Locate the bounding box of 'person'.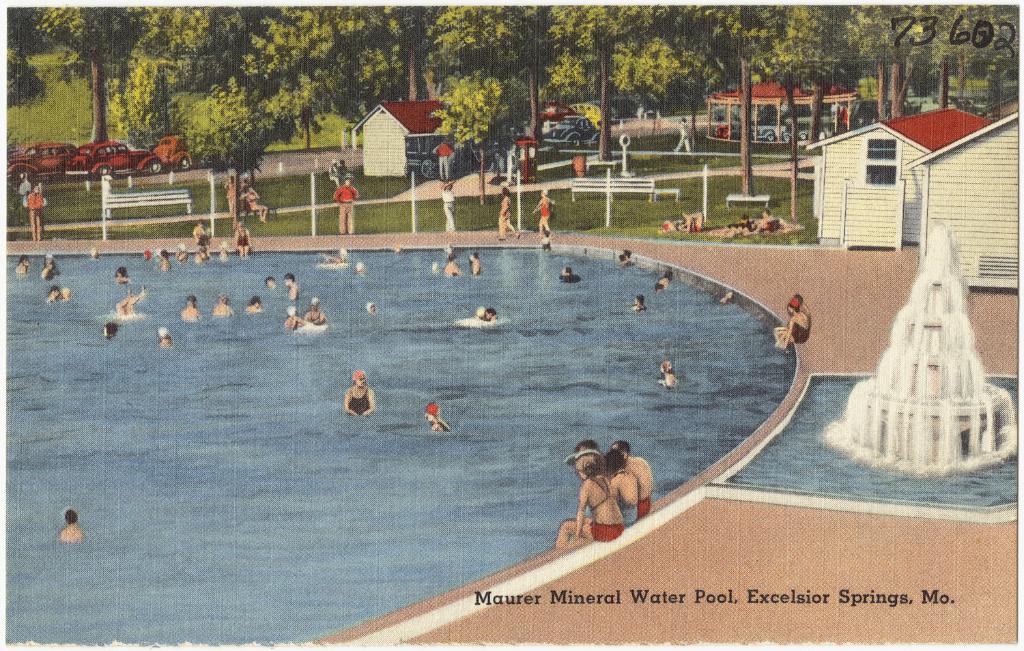
Bounding box: bbox(337, 159, 352, 179).
